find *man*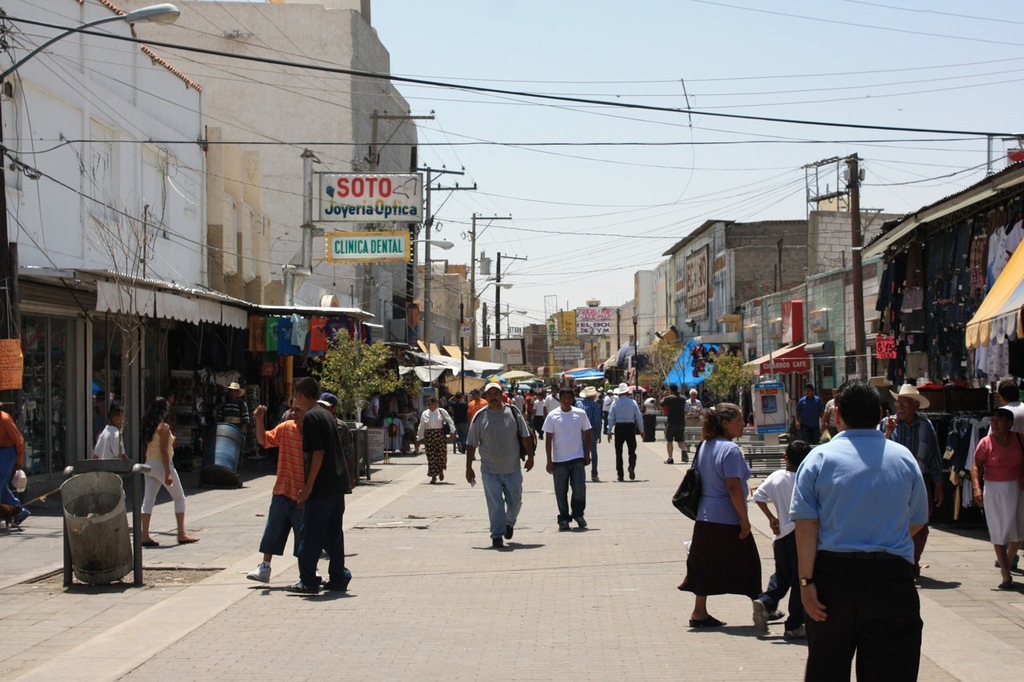
x1=248 y1=395 x2=309 y2=585
